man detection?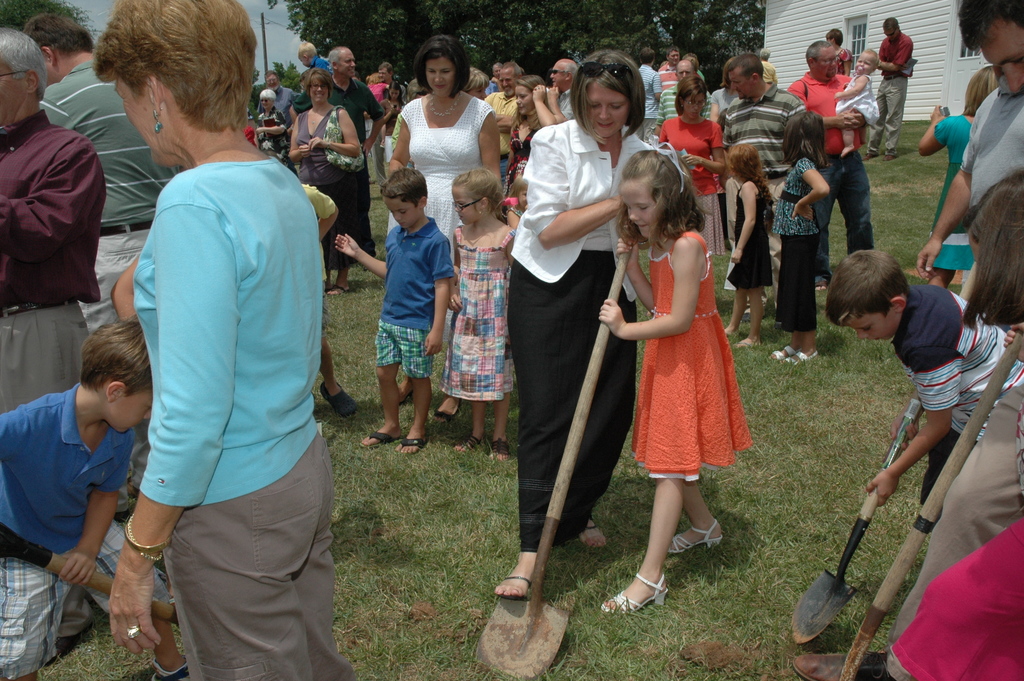
<box>487,65,524,188</box>
